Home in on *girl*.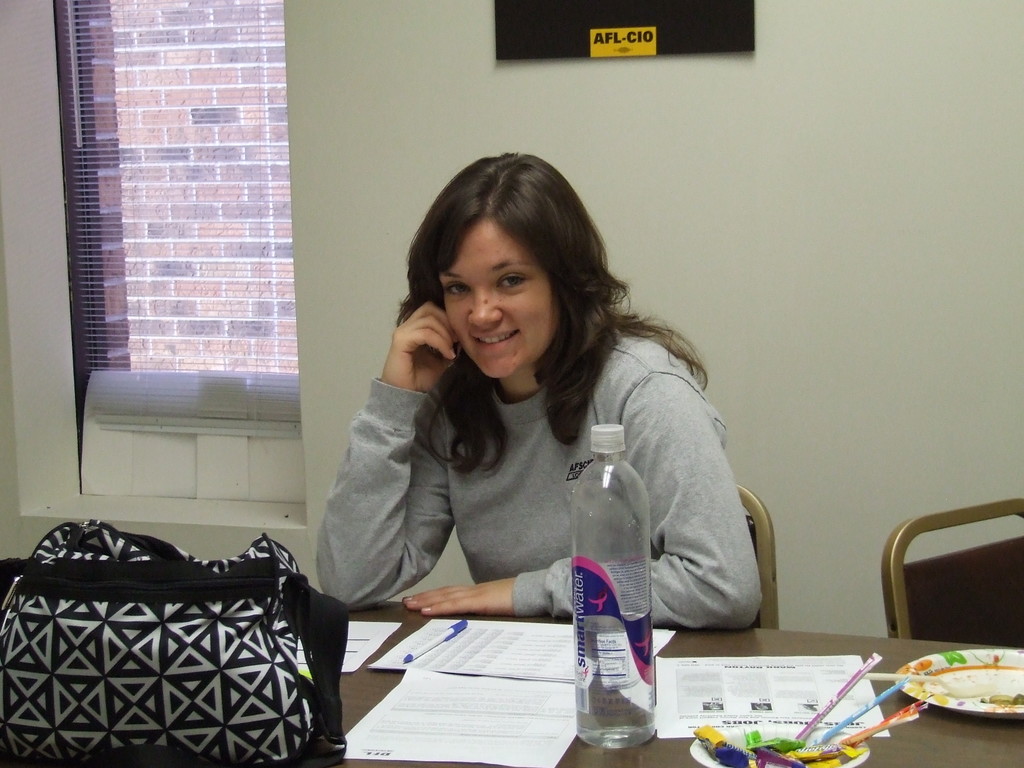
Homed in at (left=316, top=148, right=766, bottom=633).
